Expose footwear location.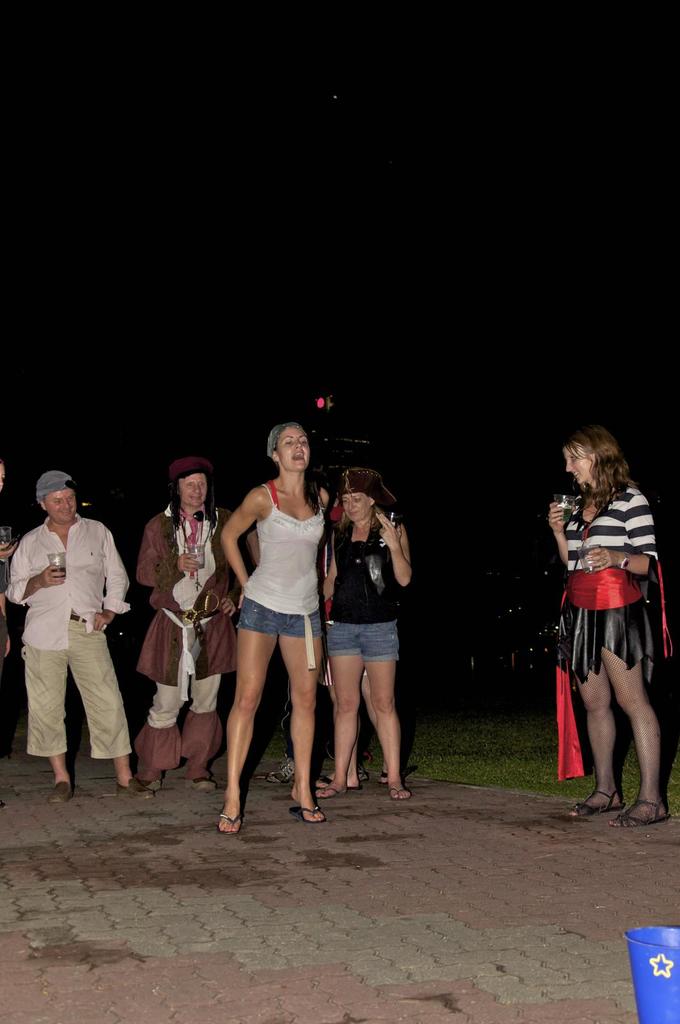
Exposed at <bbox>264, 760, 296, 783</bbox>.
